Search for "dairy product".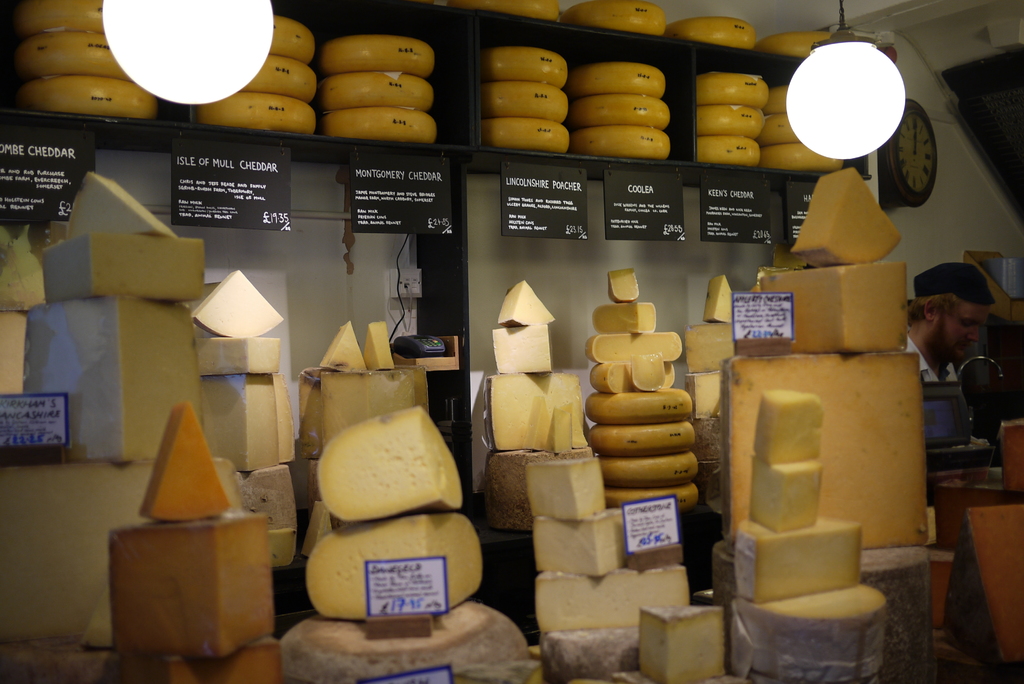
Found at l=319, t=412, r=464, b=517.
